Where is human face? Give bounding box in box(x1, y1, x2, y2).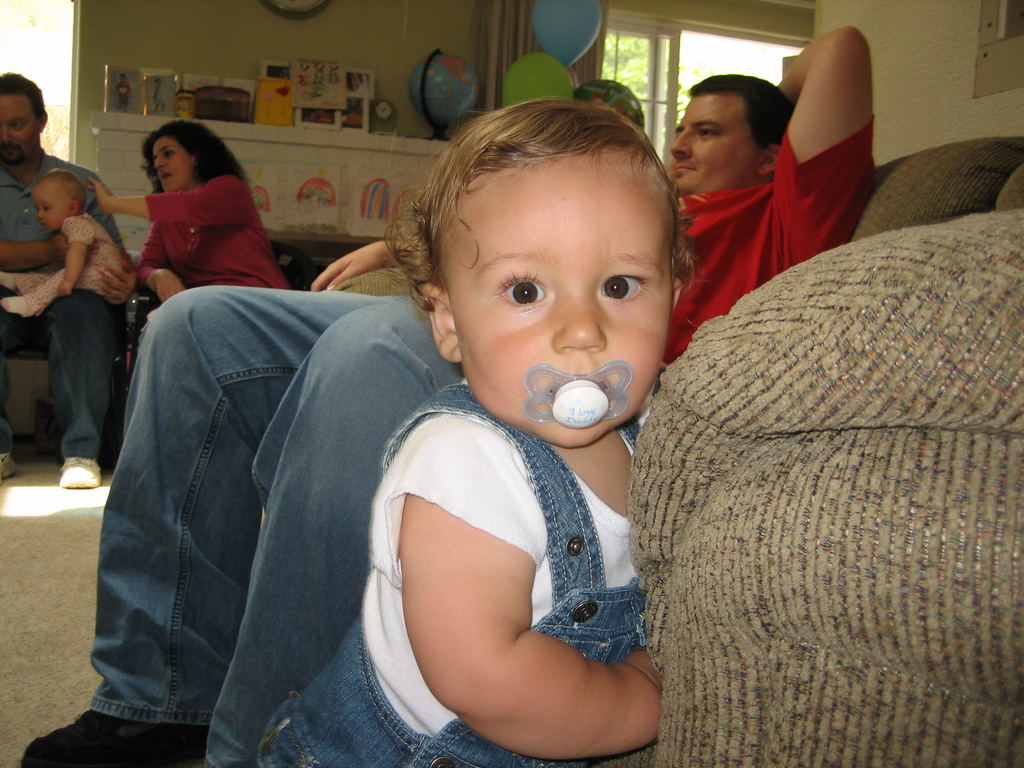
box(671, 91, 755, 202).
